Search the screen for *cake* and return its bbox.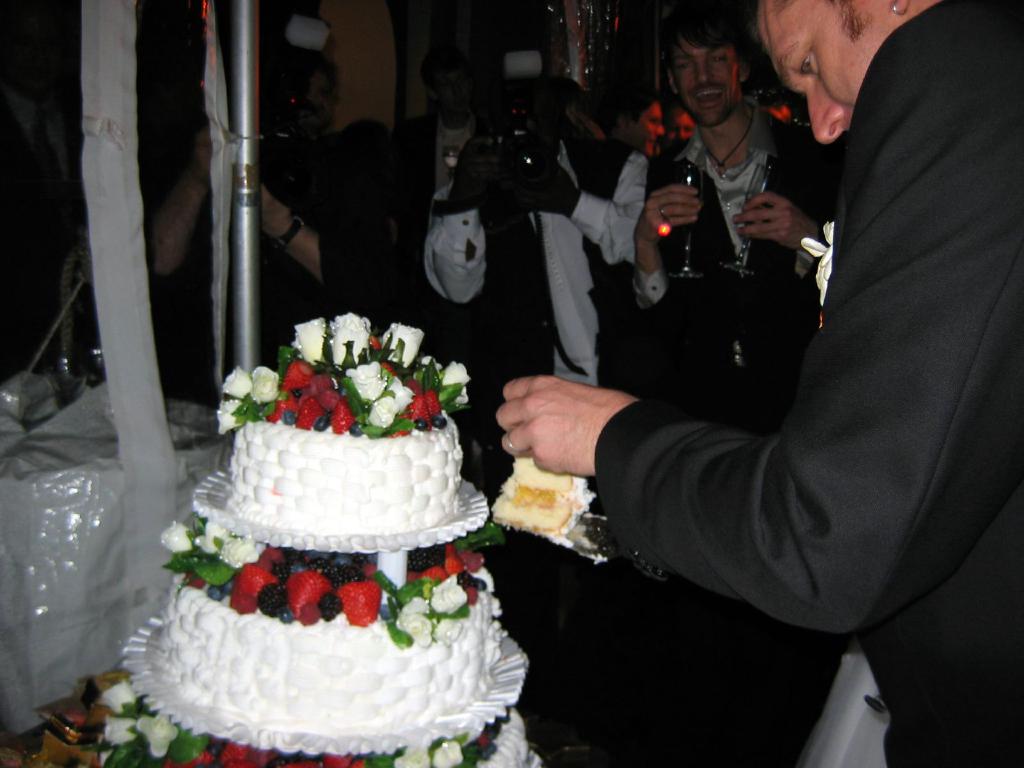
Found: x1=157 y1=408 x2=543 y2=767.
